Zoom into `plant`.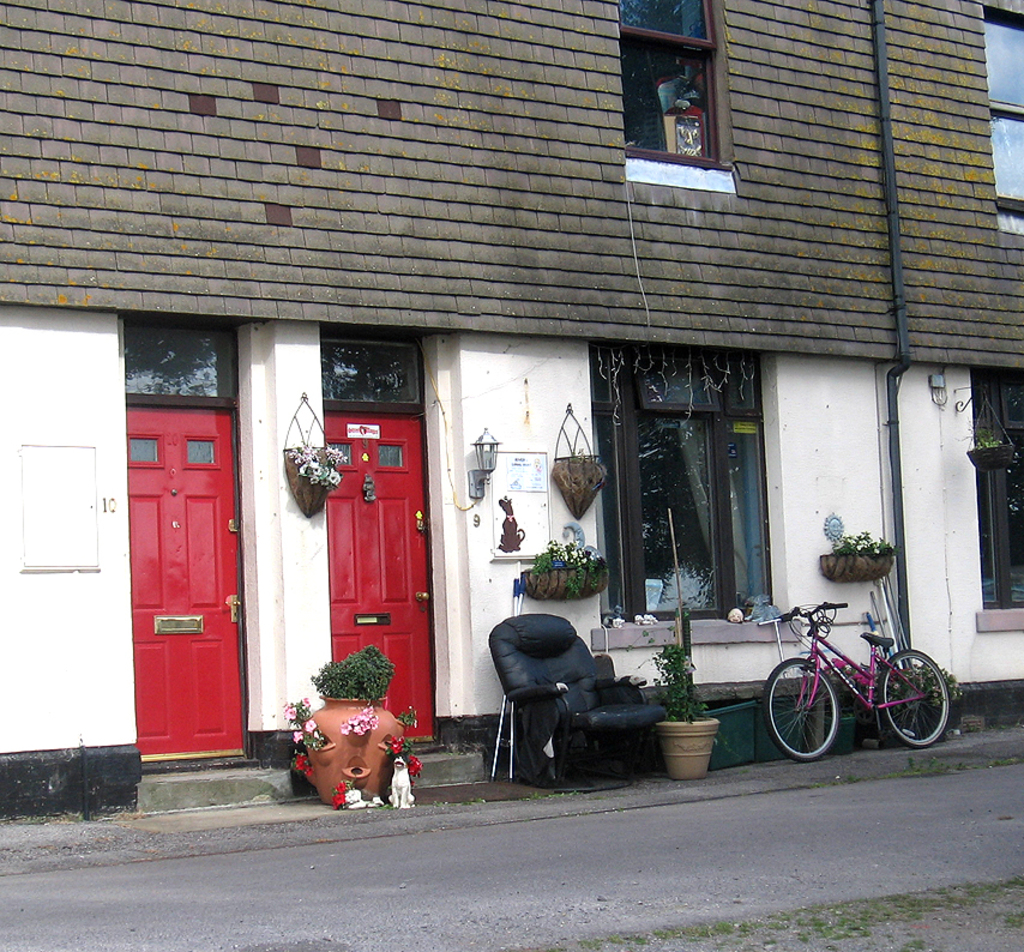
Zoom target: <region>842, 640, 899, 717</region>.
